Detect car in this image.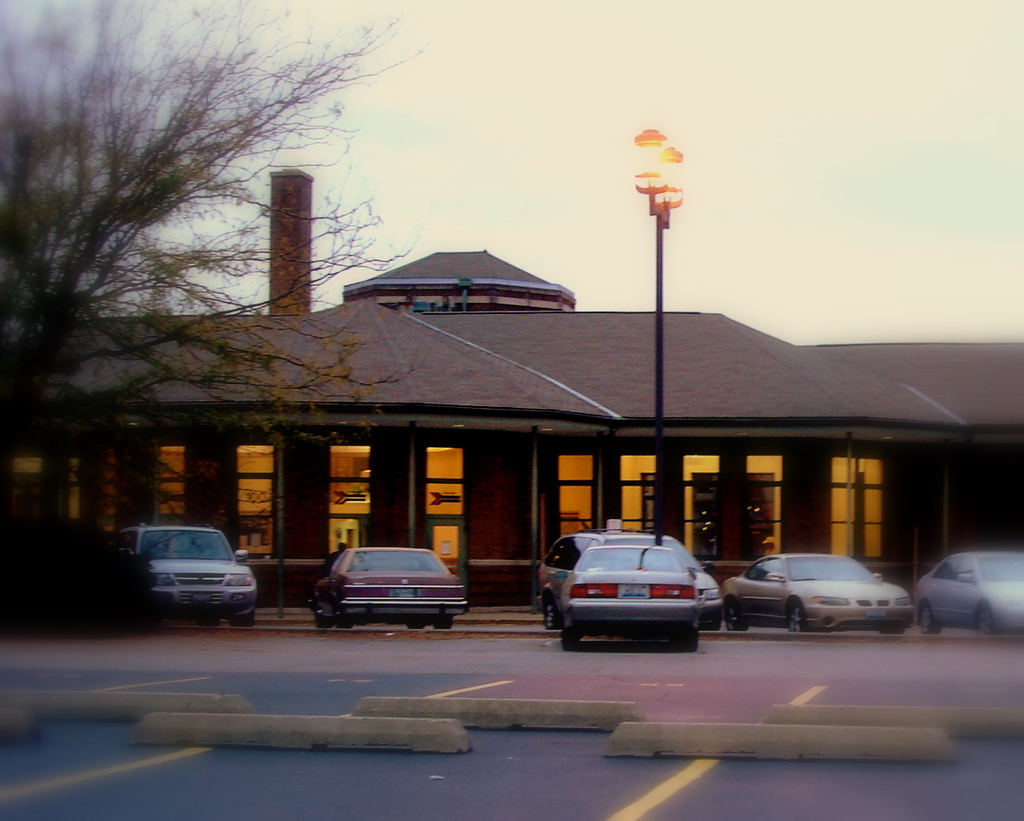
Detection: crop(913, 546, 1023, 630).
